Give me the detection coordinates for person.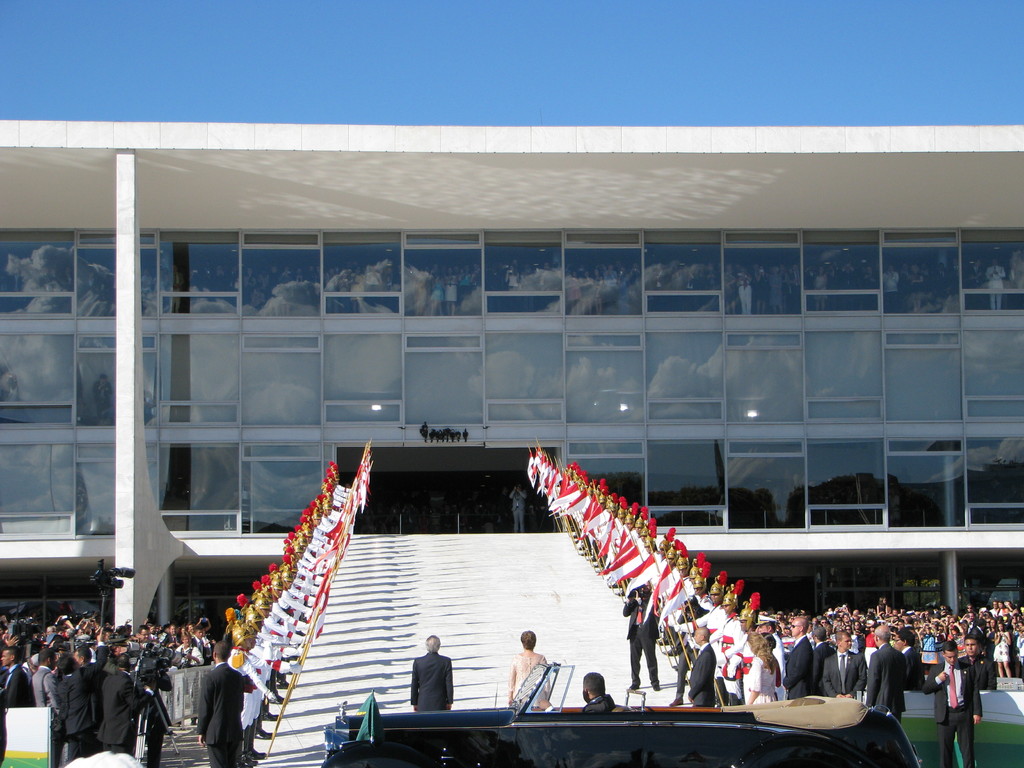
532,667,618,713.
